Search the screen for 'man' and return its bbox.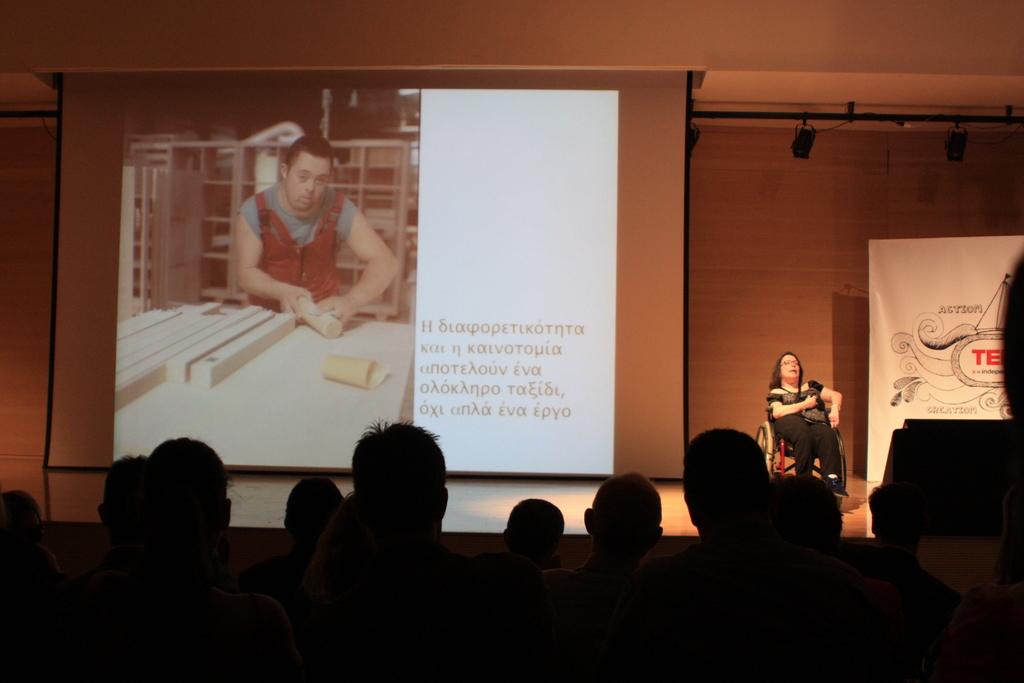
Found: <region>147, 440, 231, 528</region>.
